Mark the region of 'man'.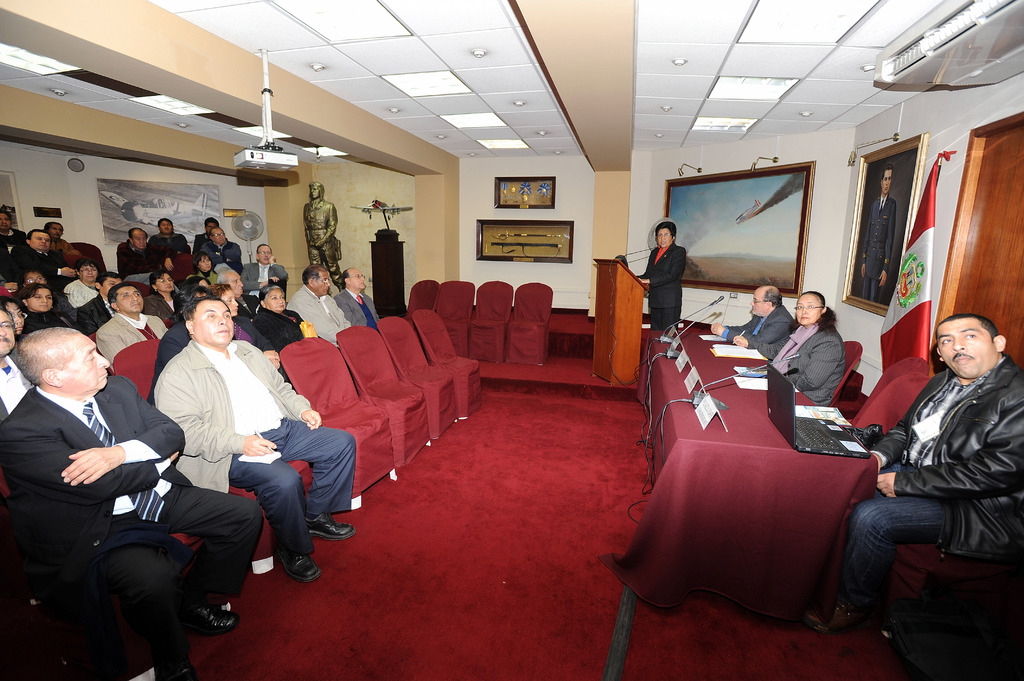
Region: Rect(285, 263, 351, 349).
